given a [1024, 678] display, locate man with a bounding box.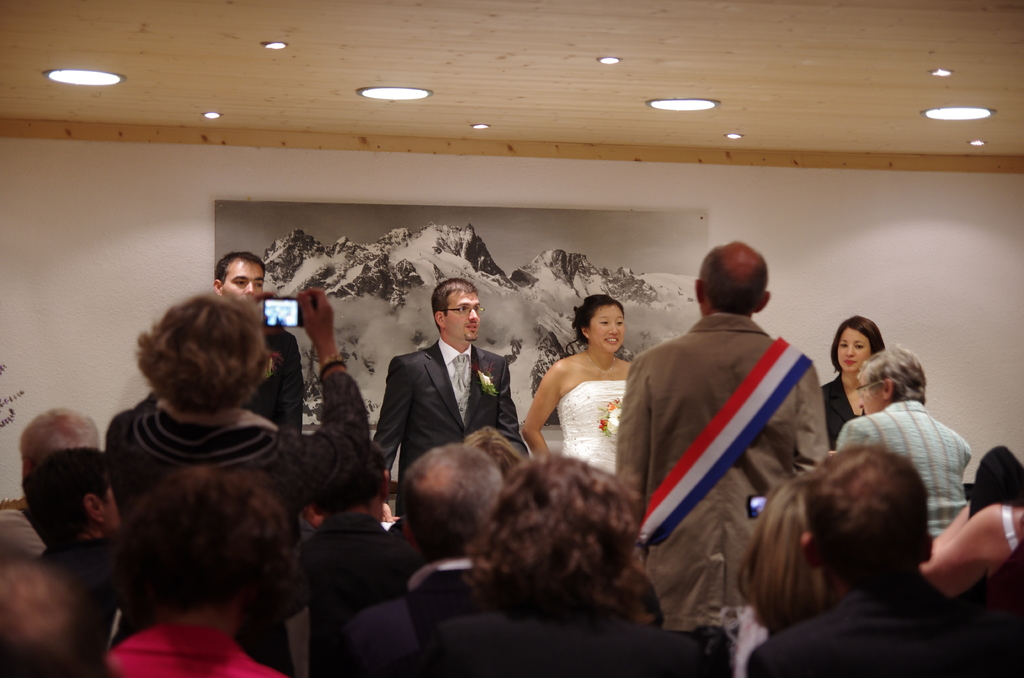
Located: 197:252:307:439.
